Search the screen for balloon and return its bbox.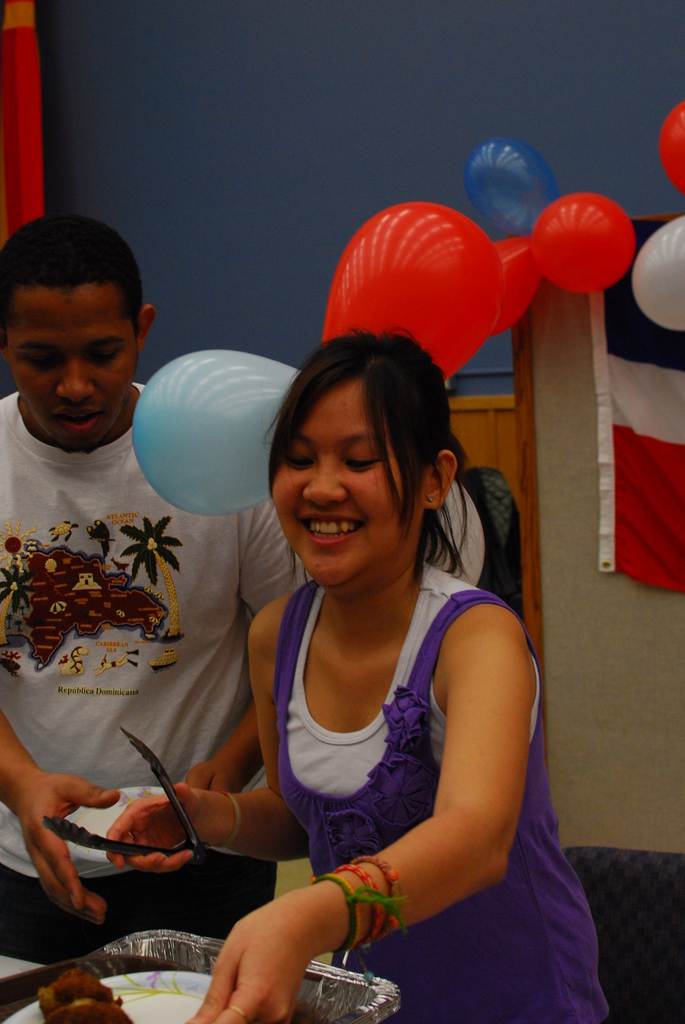
Found: 530:195:633:295.
